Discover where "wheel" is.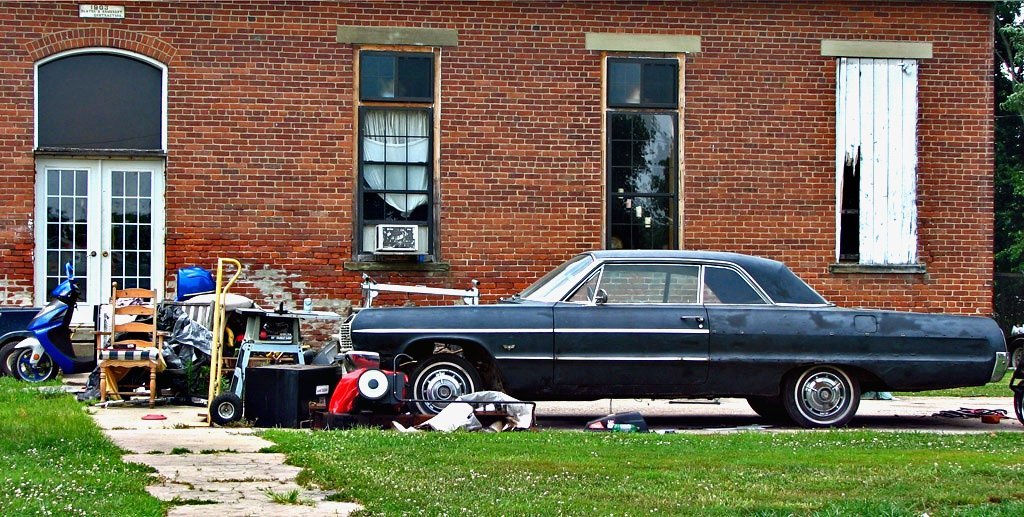
Discovered at (left=18, top=341, right=58, bottom=392).
